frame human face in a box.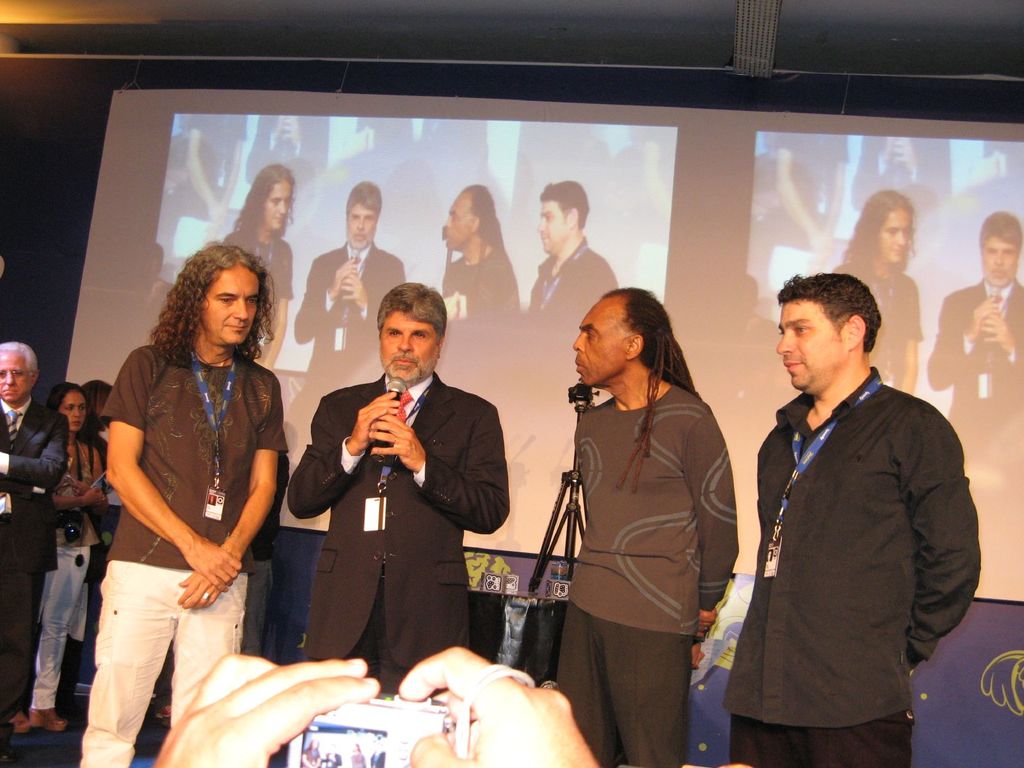
<box>380,310,435,387</box>.
